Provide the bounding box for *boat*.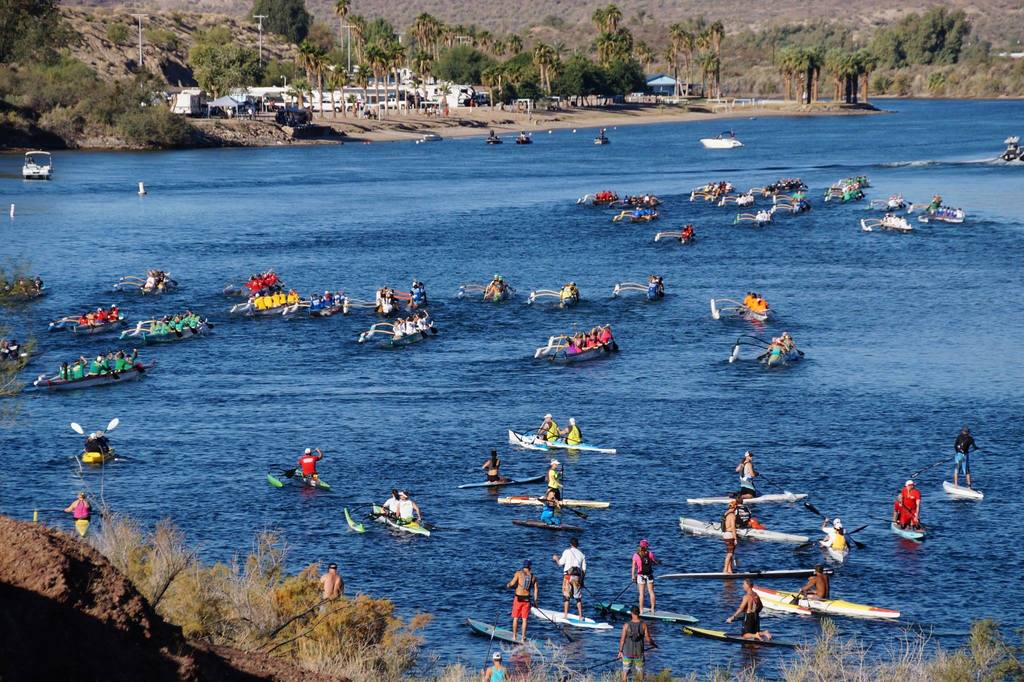
(695,180,727,192).
